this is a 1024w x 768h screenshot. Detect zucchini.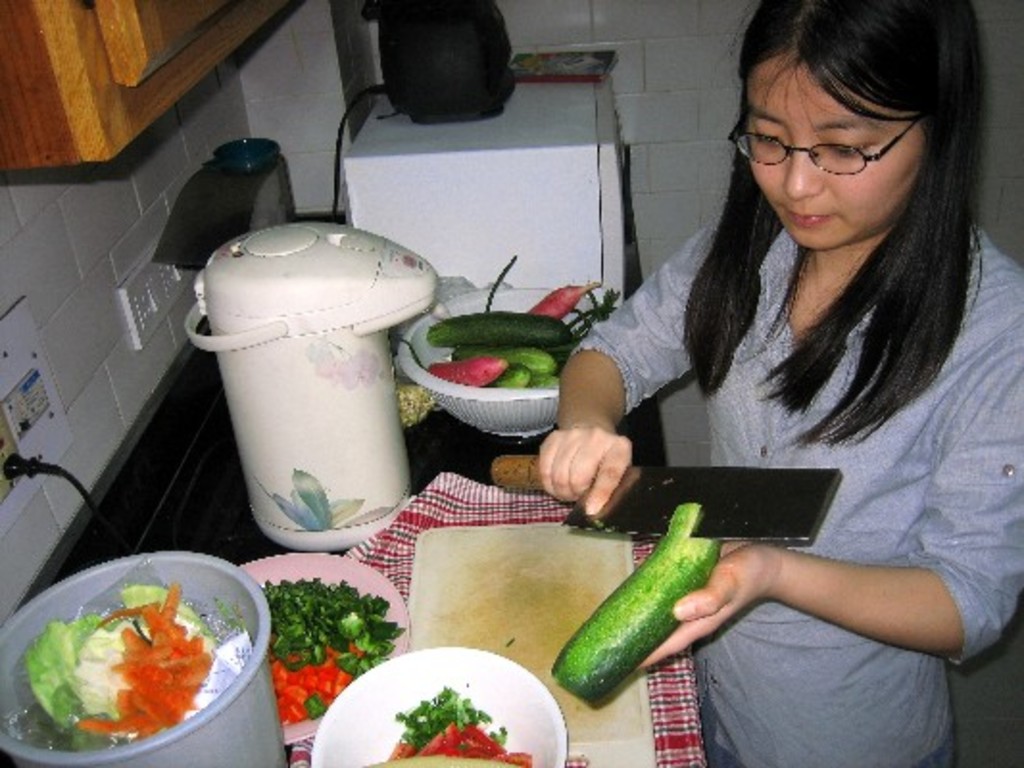
{"x1": 551, "y1": 505, "x2": 738, "y2": 703}.
